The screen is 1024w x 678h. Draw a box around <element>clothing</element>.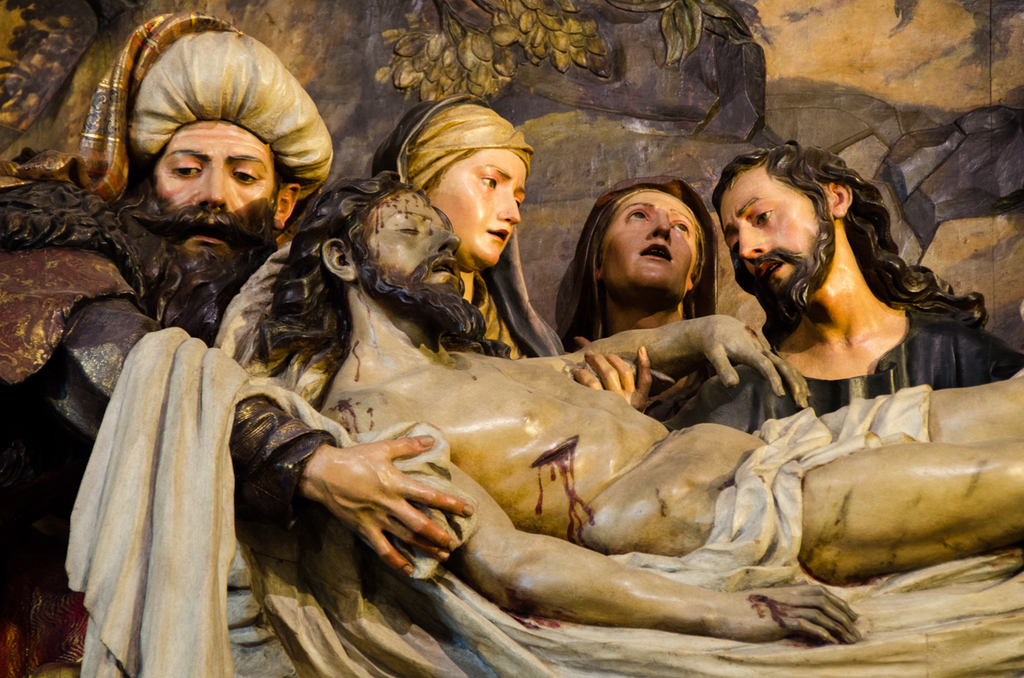
detection(57, 379, 938, 677).
